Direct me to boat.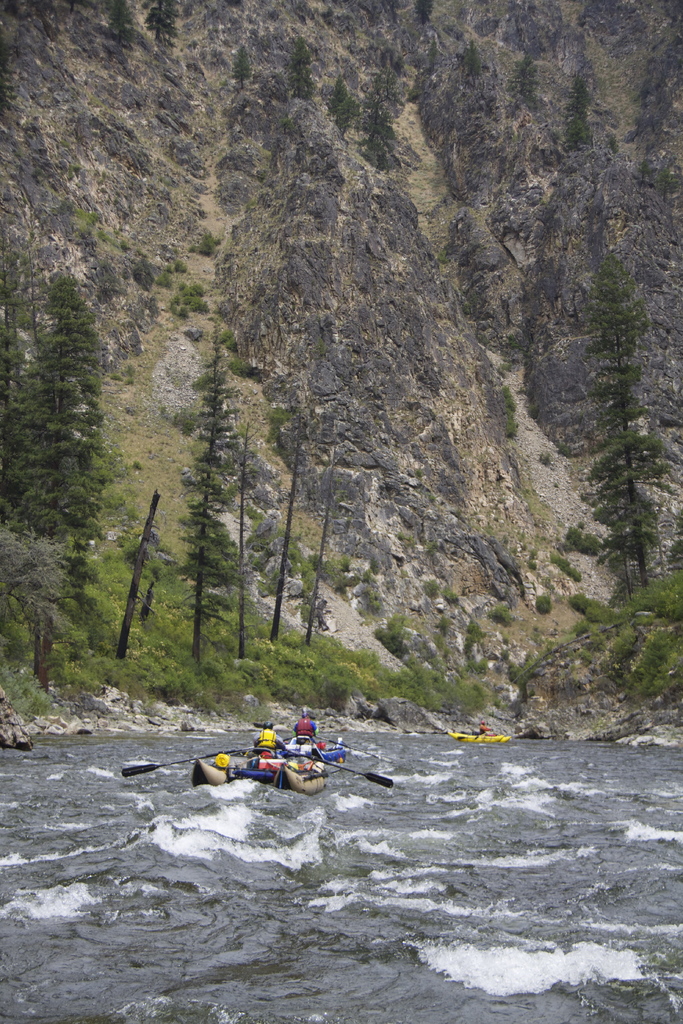
Direction: bbox=(123, 743, 395, 801).
